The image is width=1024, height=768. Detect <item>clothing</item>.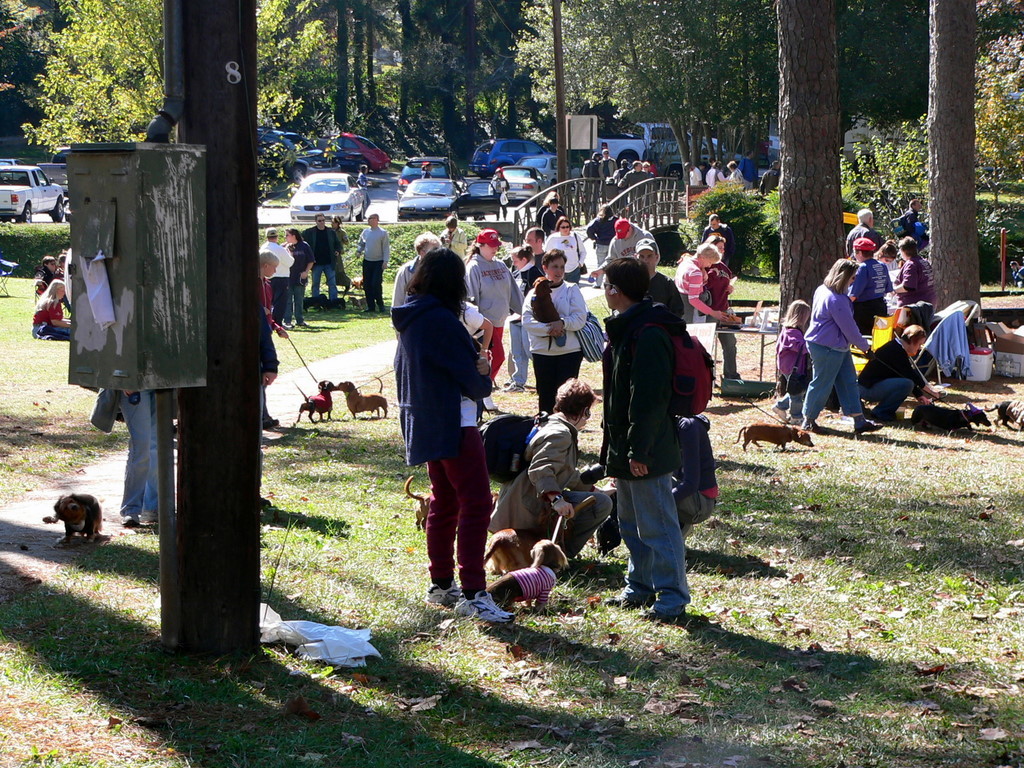
Detection: crop(322, 225, 353, 291).
